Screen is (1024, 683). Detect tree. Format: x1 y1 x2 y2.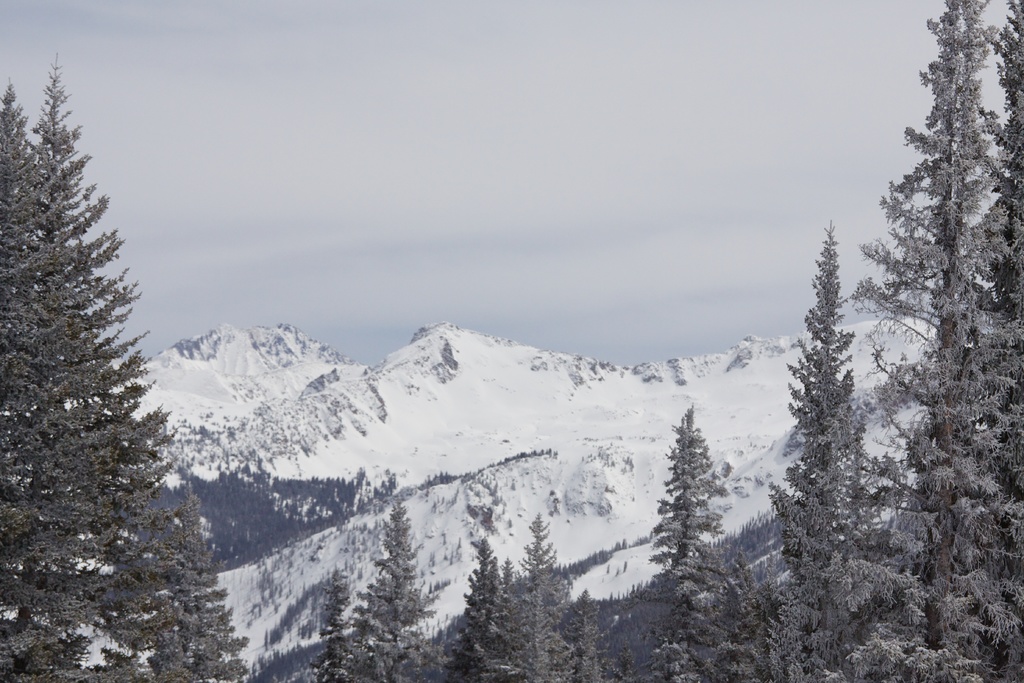
0 78 114 682.
